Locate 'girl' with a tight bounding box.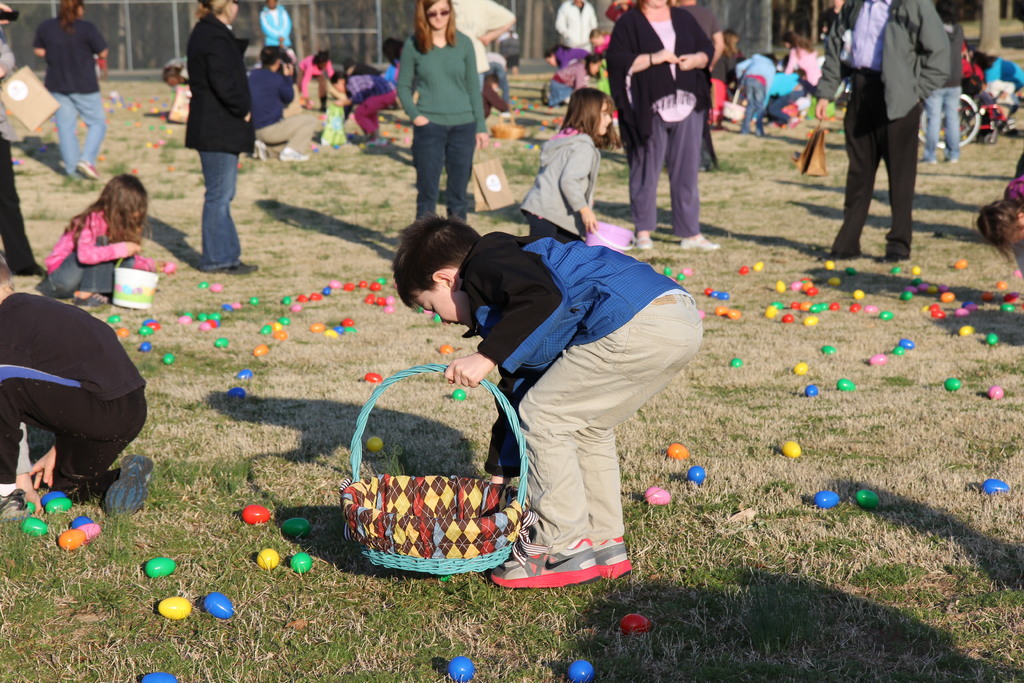
rect(524, 89, 602, 244).
